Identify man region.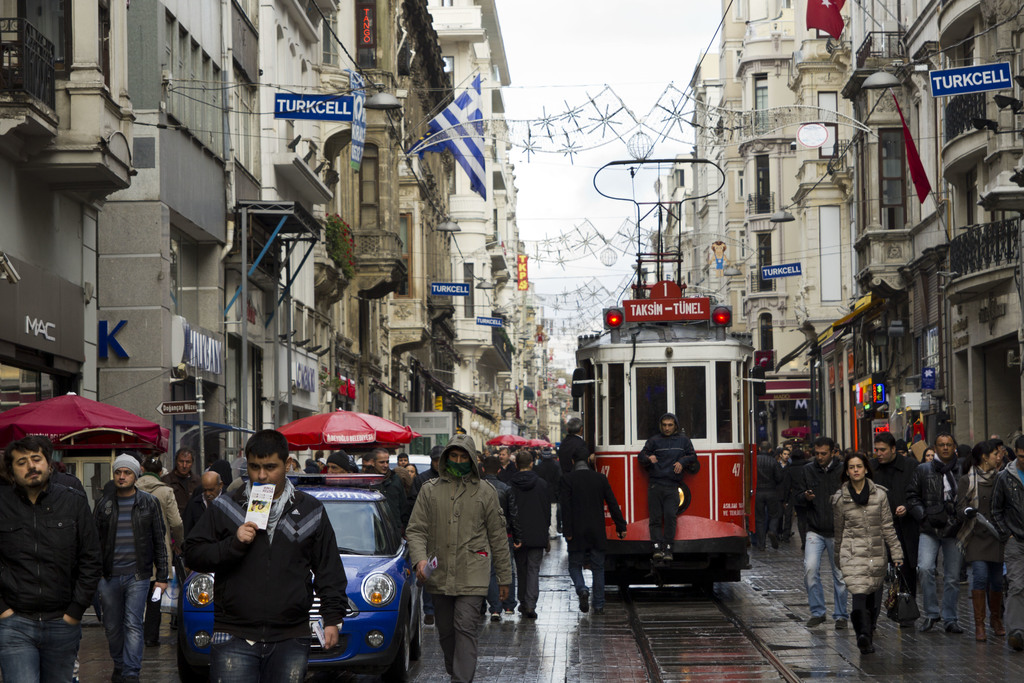
Region: bbox(556, 415, 596, 473).
